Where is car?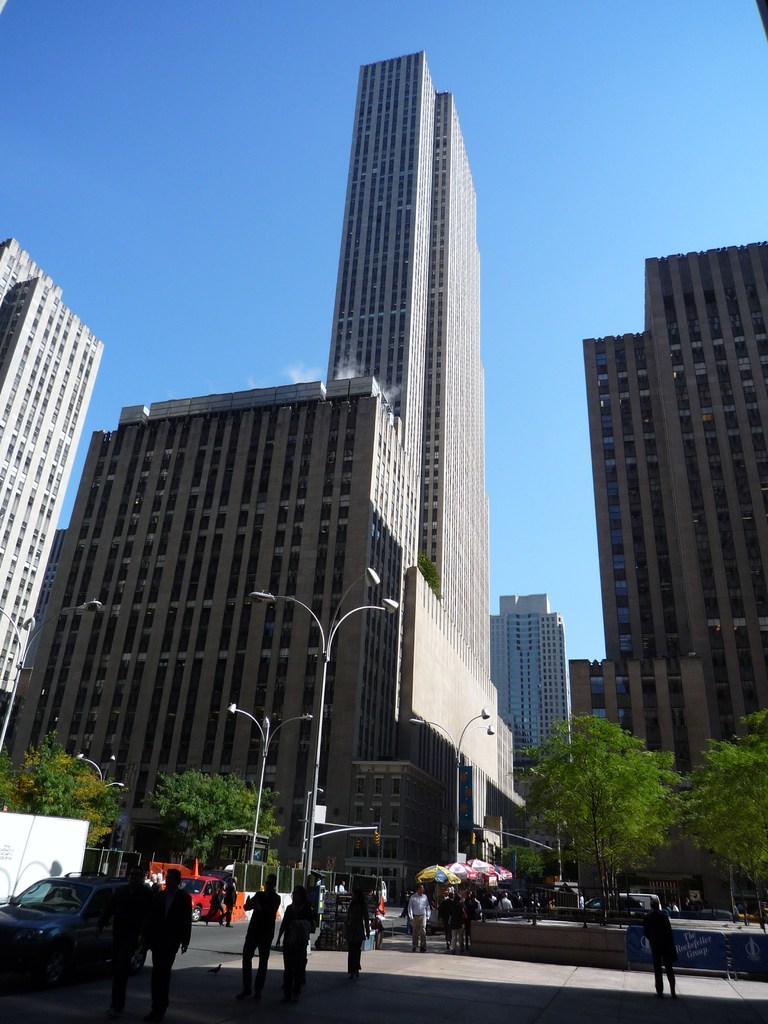
163,874,226,919.
